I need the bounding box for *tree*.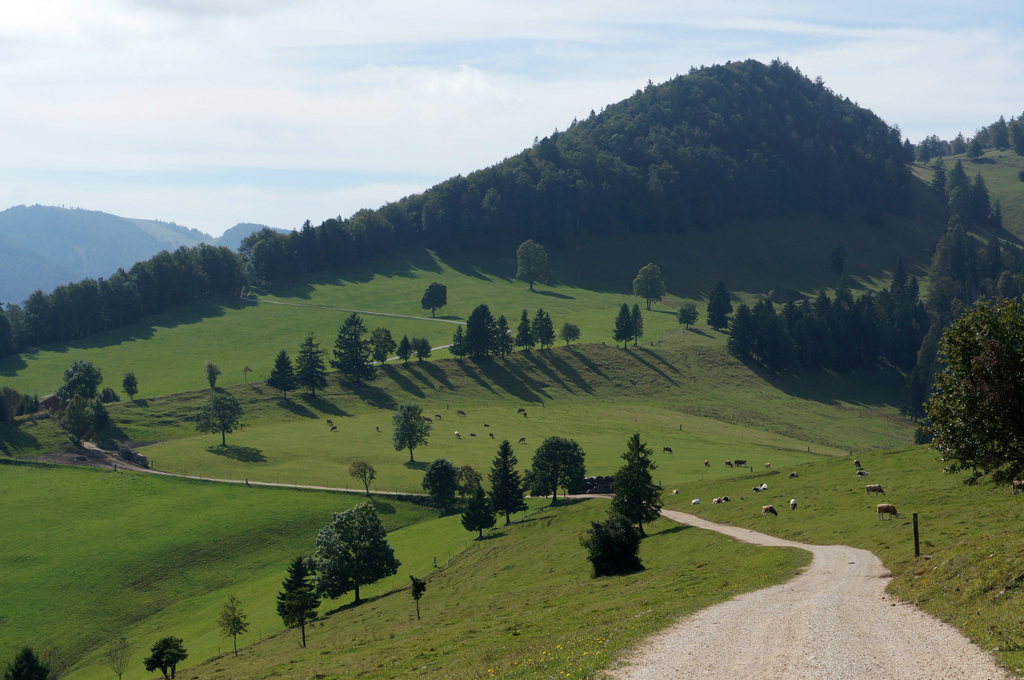
Here it is: [x1=20, y1=390, x2=47, y2=416].
